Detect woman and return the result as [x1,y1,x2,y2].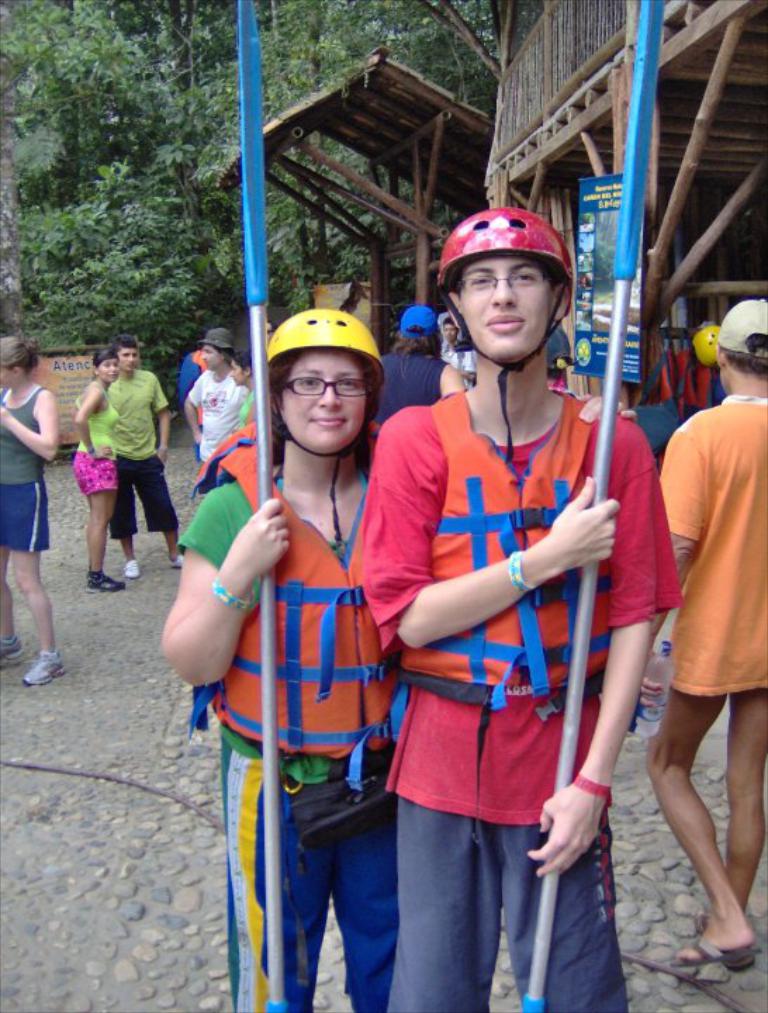
[66,342,127,597].
